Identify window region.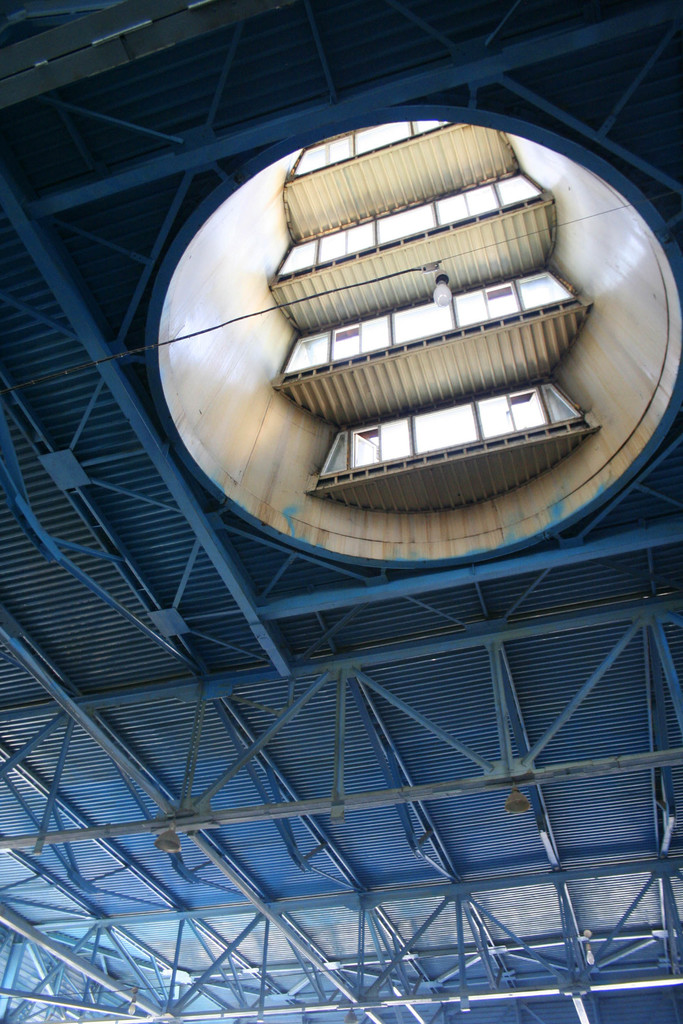
Region: <bbox>321, 359, 605, 472</bbox>.
